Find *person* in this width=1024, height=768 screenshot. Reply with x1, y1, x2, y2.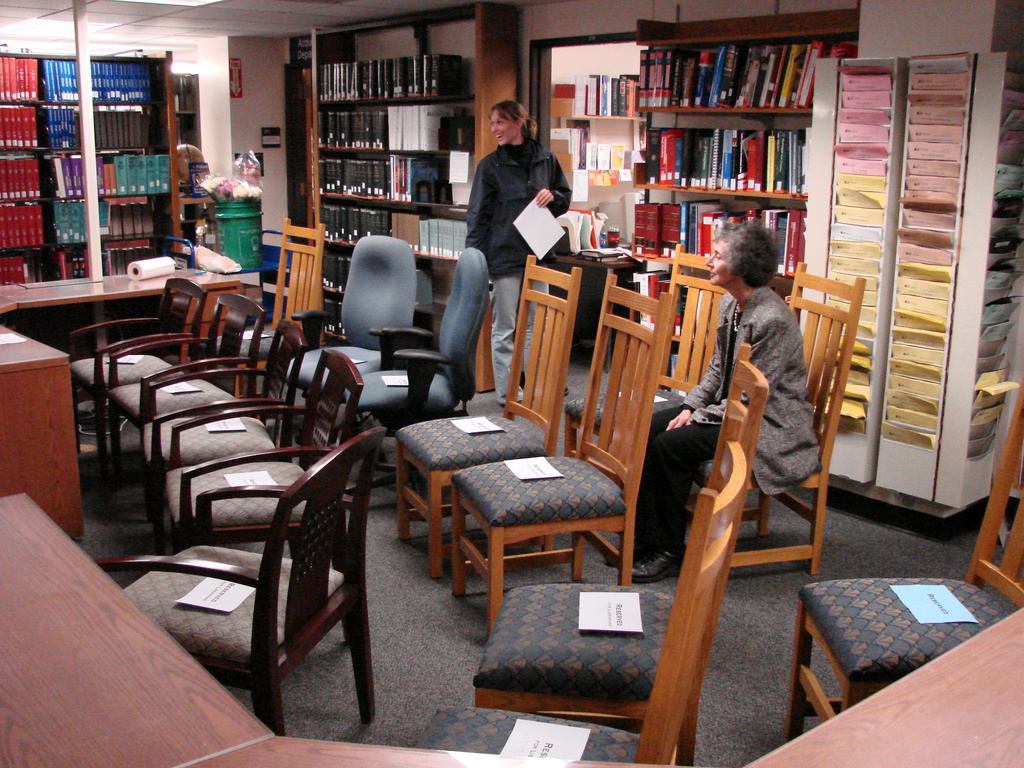
603, 216, 822, 588.
